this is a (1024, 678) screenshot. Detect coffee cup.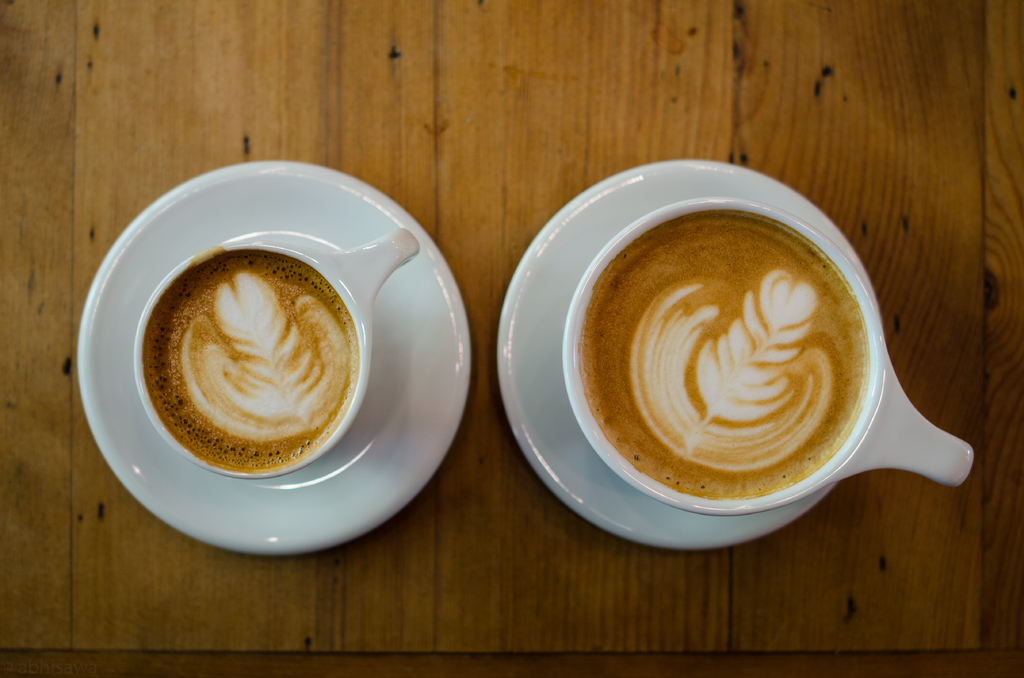
x1=135, y1=228, x2=422, y2=480.
